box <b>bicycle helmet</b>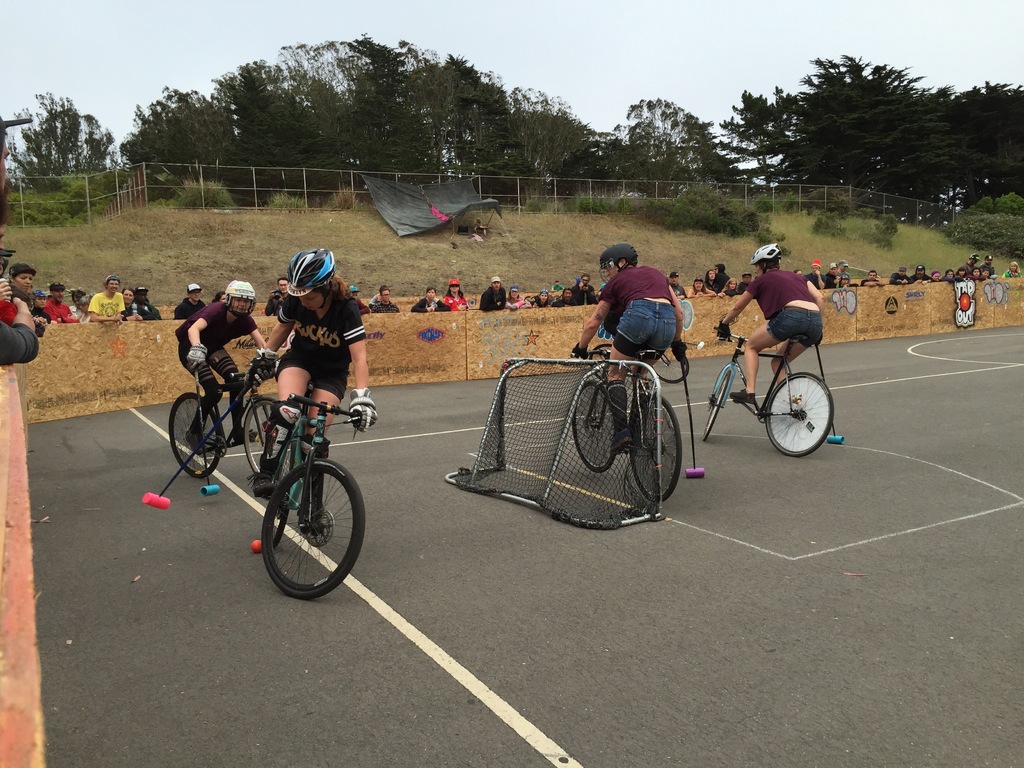
{"left": 744, "top": 240, "right": 781, "bottom": 266}
